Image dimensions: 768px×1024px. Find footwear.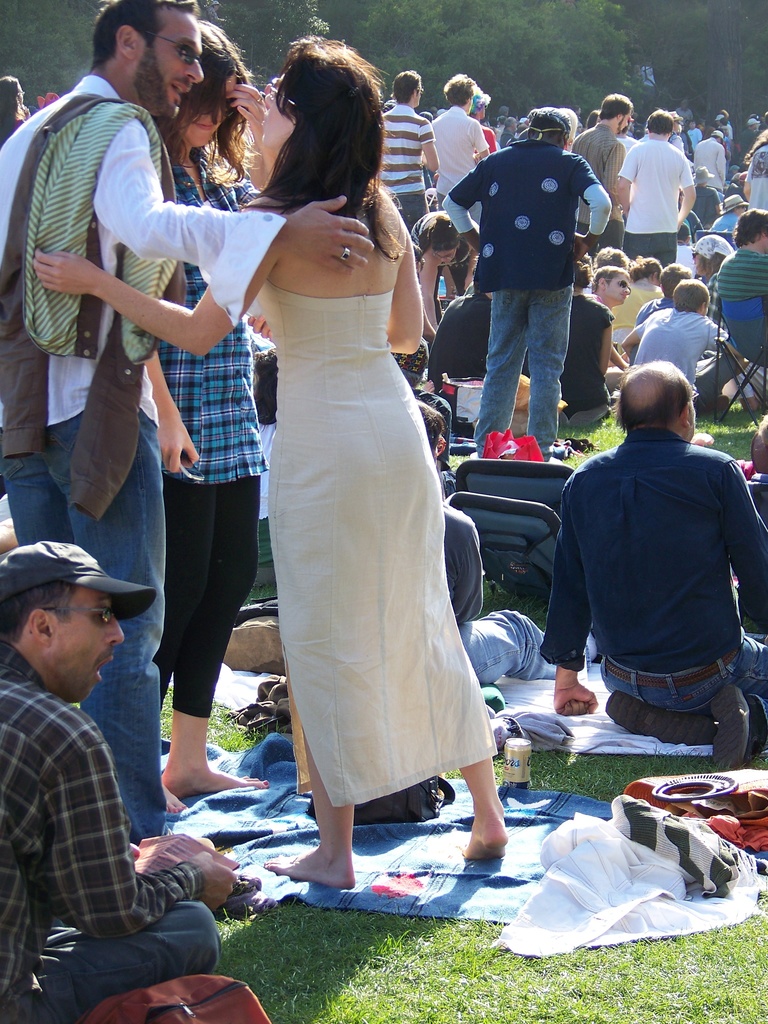
bbox(707, 686, 745, 770).
